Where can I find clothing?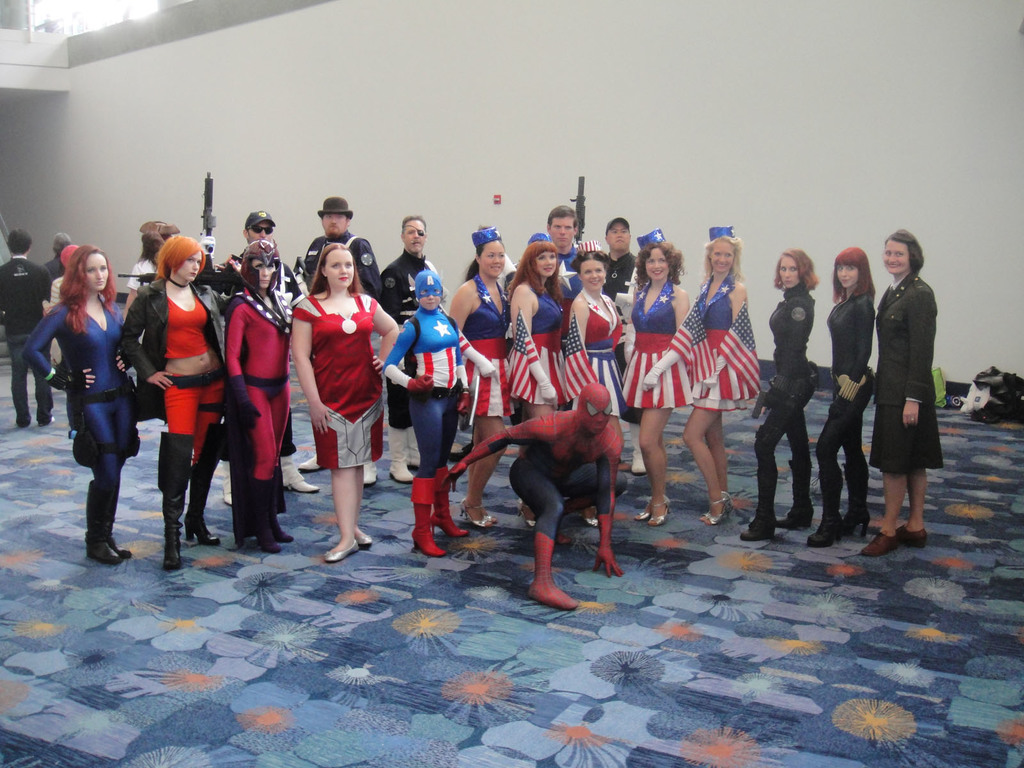
You can find it at [619, 276, 691, 412].
